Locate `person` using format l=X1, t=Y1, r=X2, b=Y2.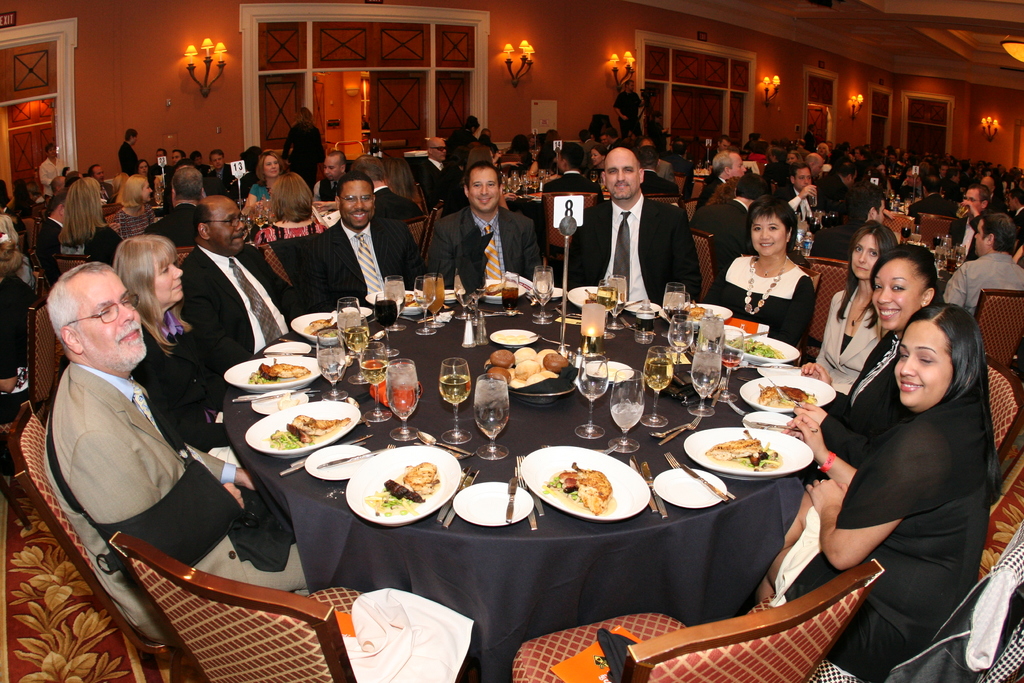
l=810, t=217, r=899, b=388.
